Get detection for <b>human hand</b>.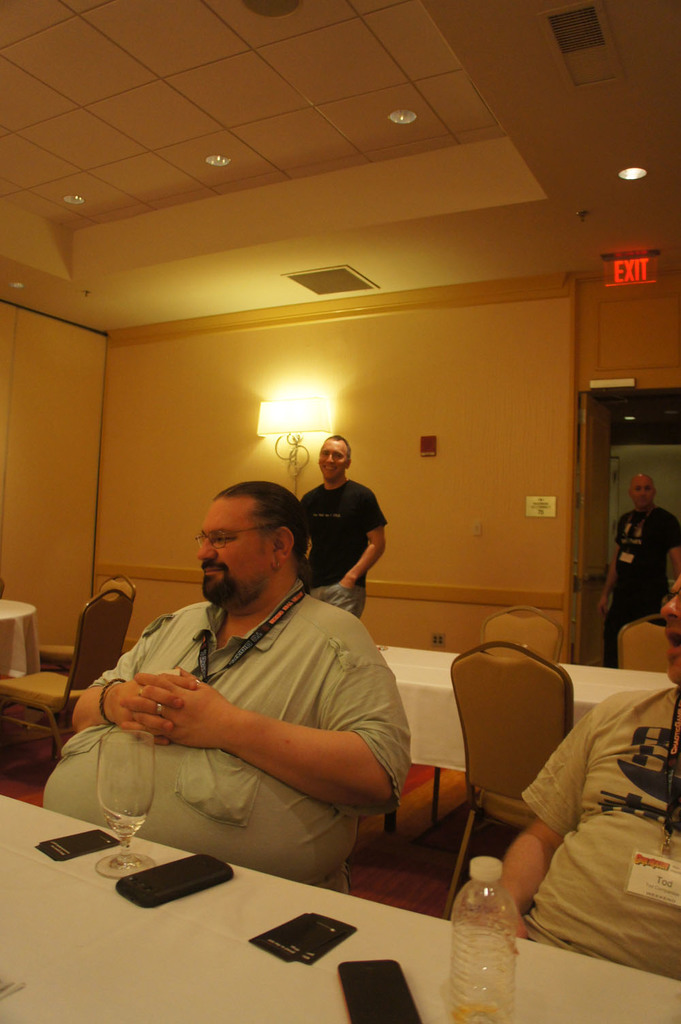
Detection: left=340, top=576, right=359, bottom=596.
